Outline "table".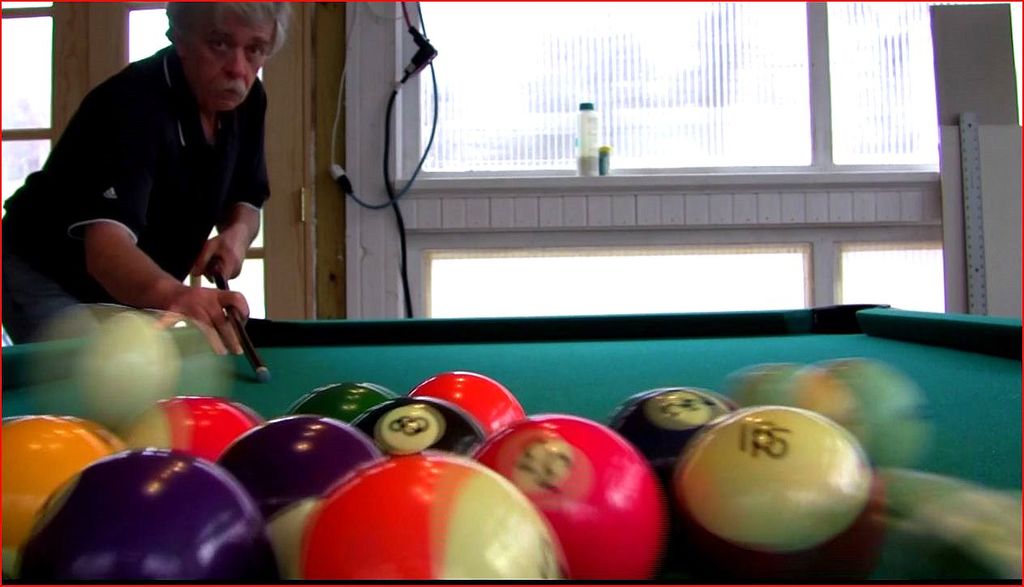
Outline: BBox(23, 272, 1023, 576).
